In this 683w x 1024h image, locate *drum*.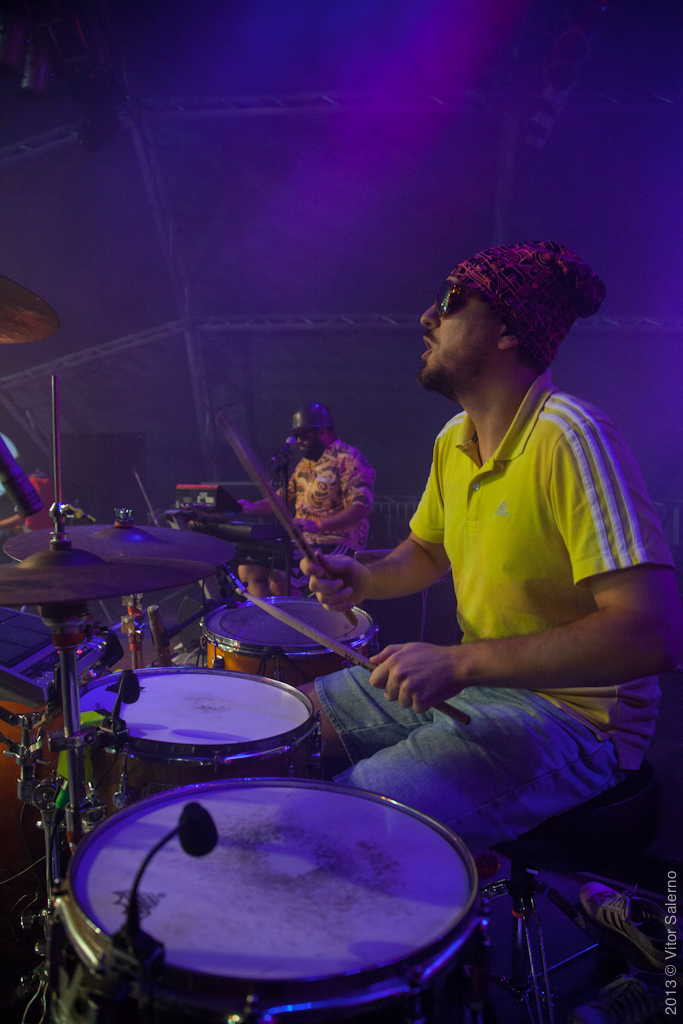
Bounding box: <bbox>197, 598, 383, 689</bbox>.
